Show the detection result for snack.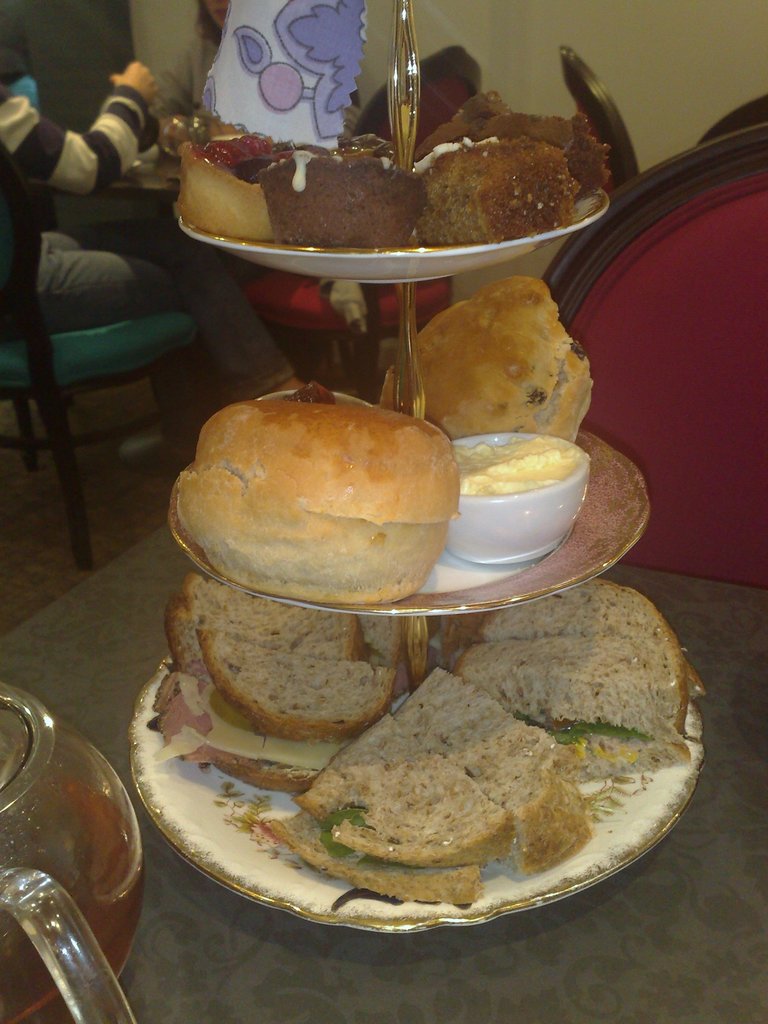
{"left": 261, "top": 139, "right": 417, "bottom": 244}.
